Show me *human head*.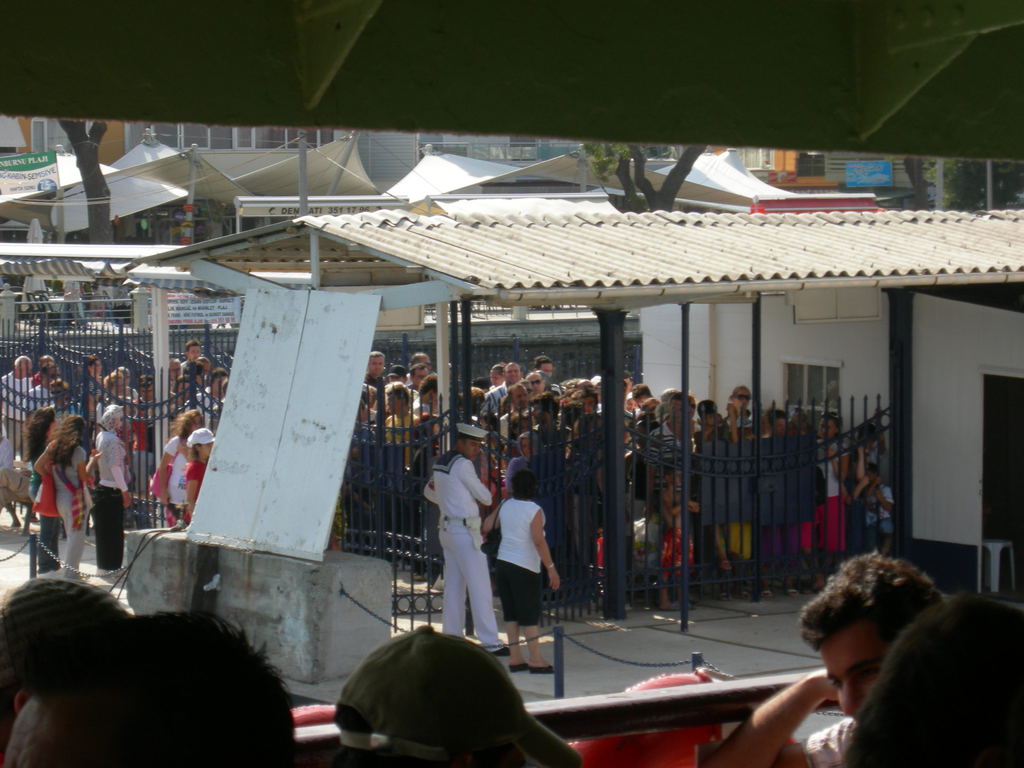
*human head* is here: (51, 417, 87, 461).
